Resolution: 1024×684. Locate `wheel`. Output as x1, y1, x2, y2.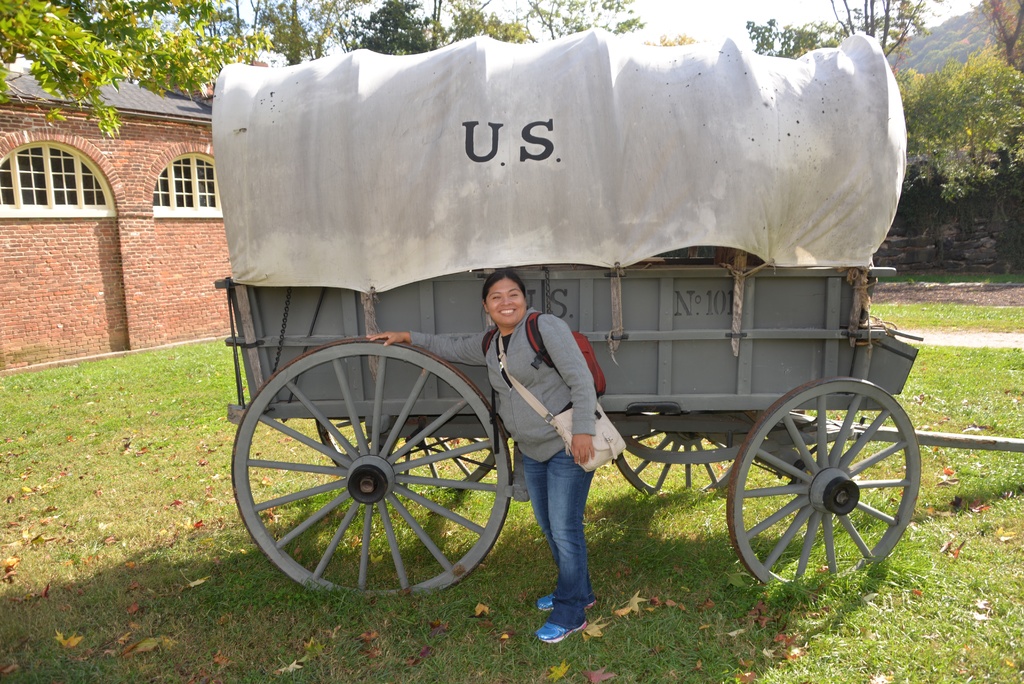
728, 377, 923, 598.
